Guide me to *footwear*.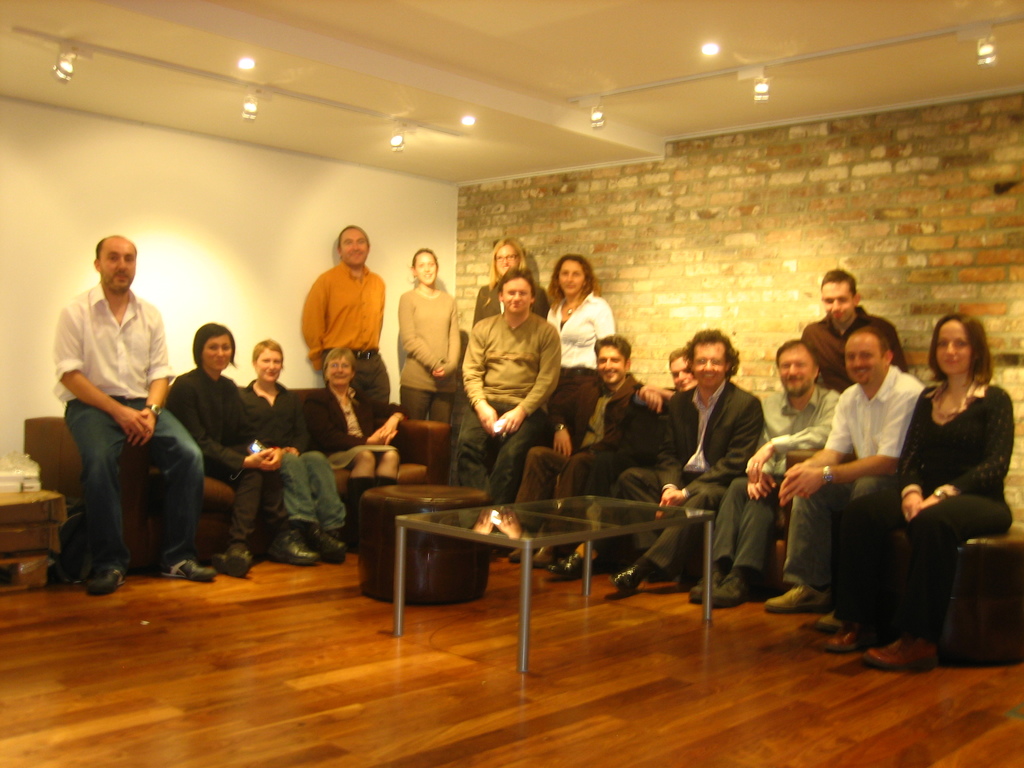
Guidance: bbox(543, 552, 602, 580).
